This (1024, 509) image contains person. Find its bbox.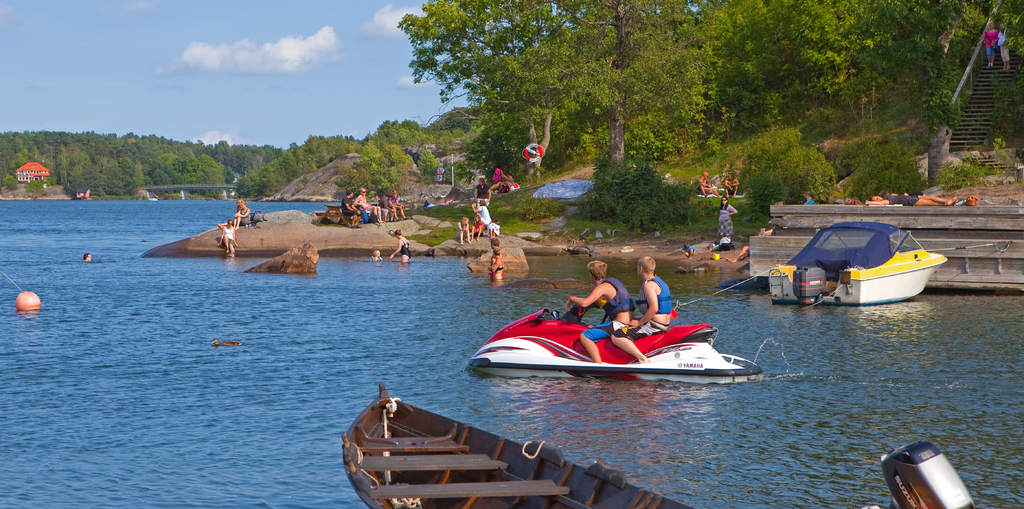
Rect(559, 254, 634, 369).
